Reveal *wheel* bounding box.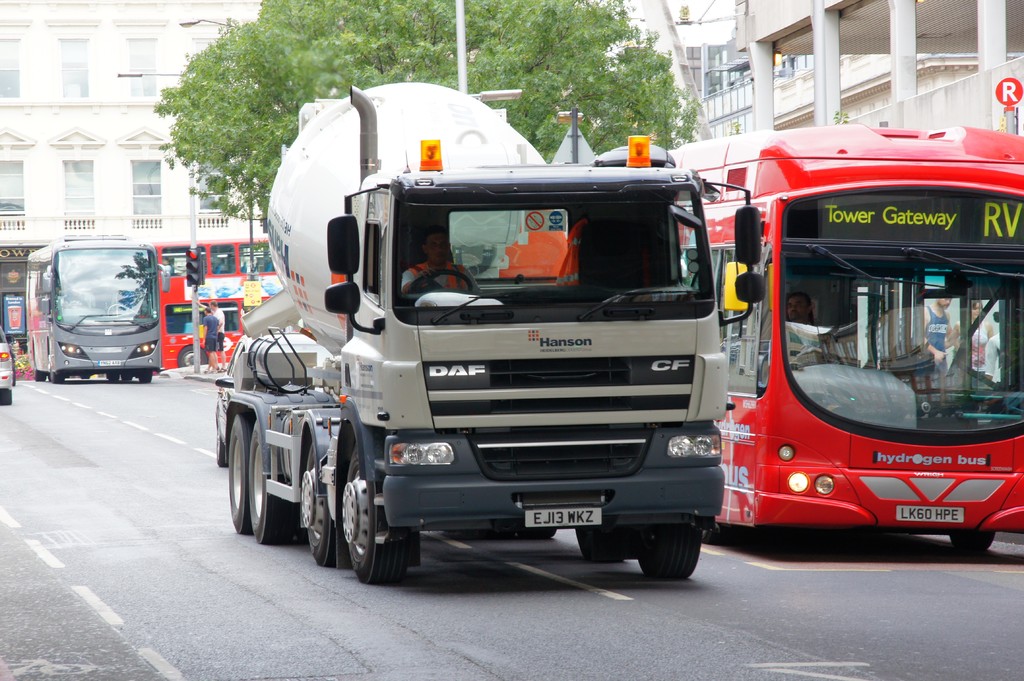
Revealed: 244 415 300 543.
